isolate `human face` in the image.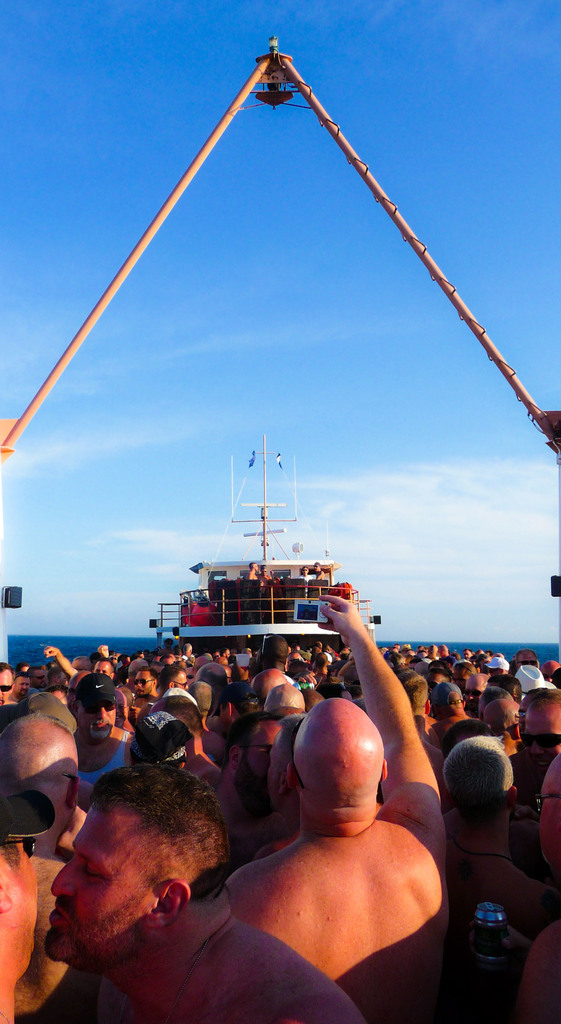
Isolated region: (x1=51, y1=803, x2=159, y2=961).
